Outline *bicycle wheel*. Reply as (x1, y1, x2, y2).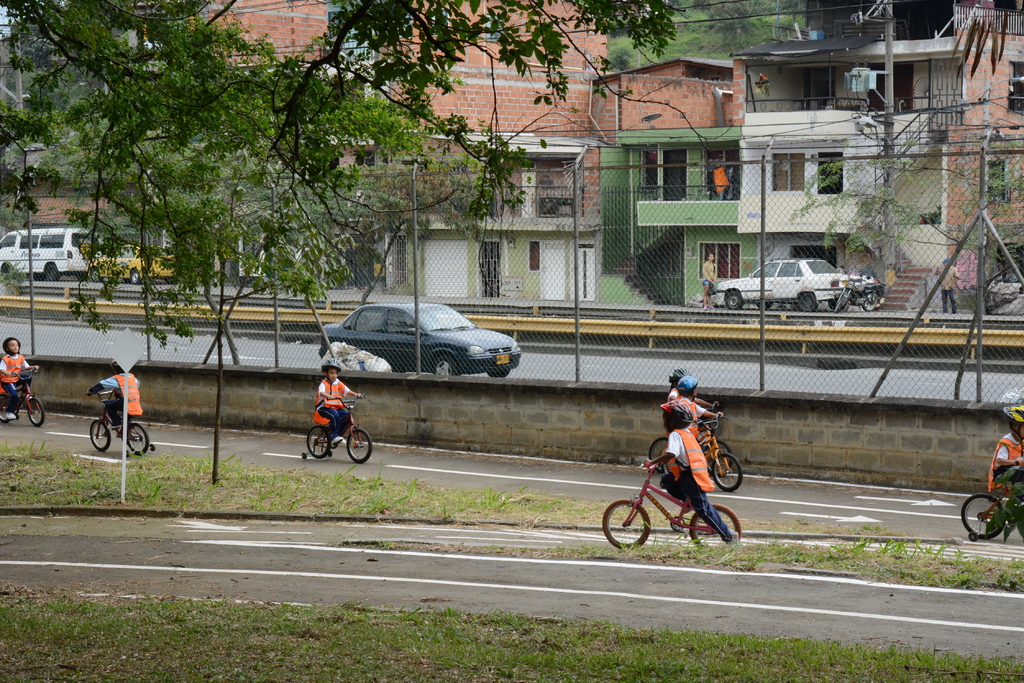
(603, 499, 653, 550).
